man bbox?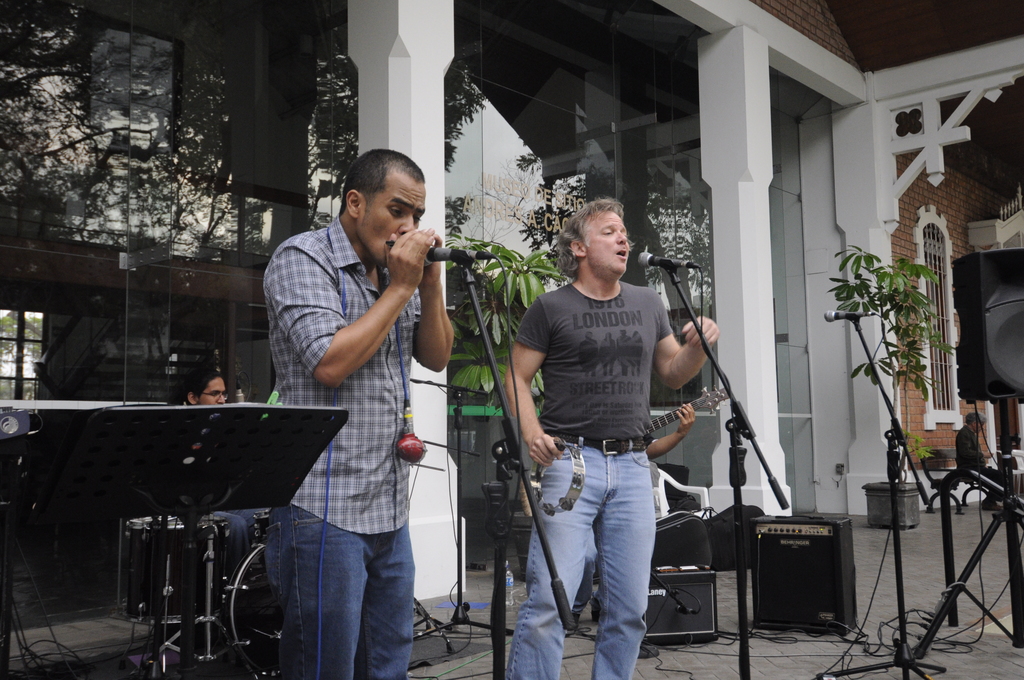
l=506, t=198, r=720, b=679
